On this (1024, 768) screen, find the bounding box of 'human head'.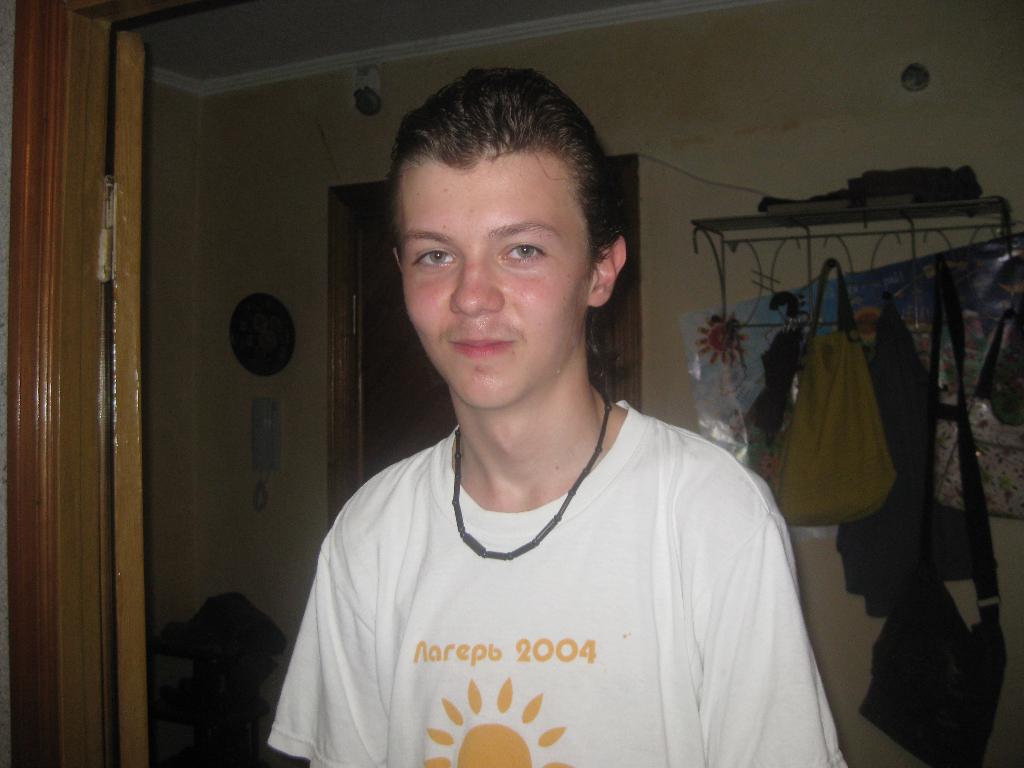
Bounding box: left=372, top=72, right=629, bottom=403.
